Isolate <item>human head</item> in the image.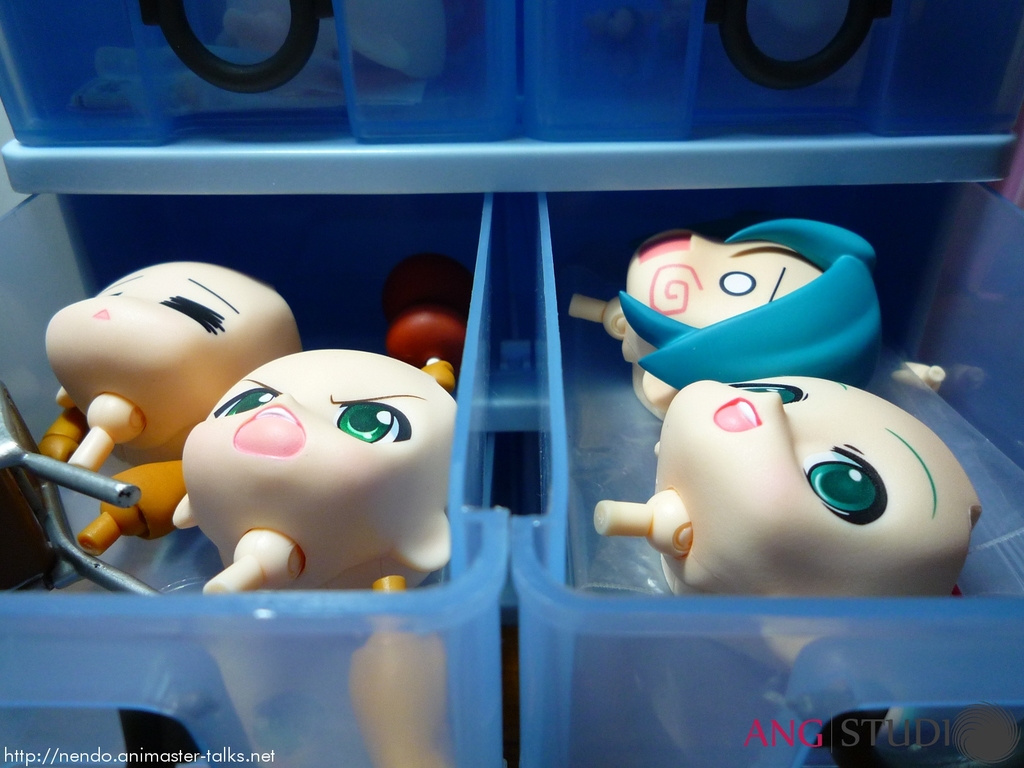
Isolated region: [618, 214, 883, 398].
